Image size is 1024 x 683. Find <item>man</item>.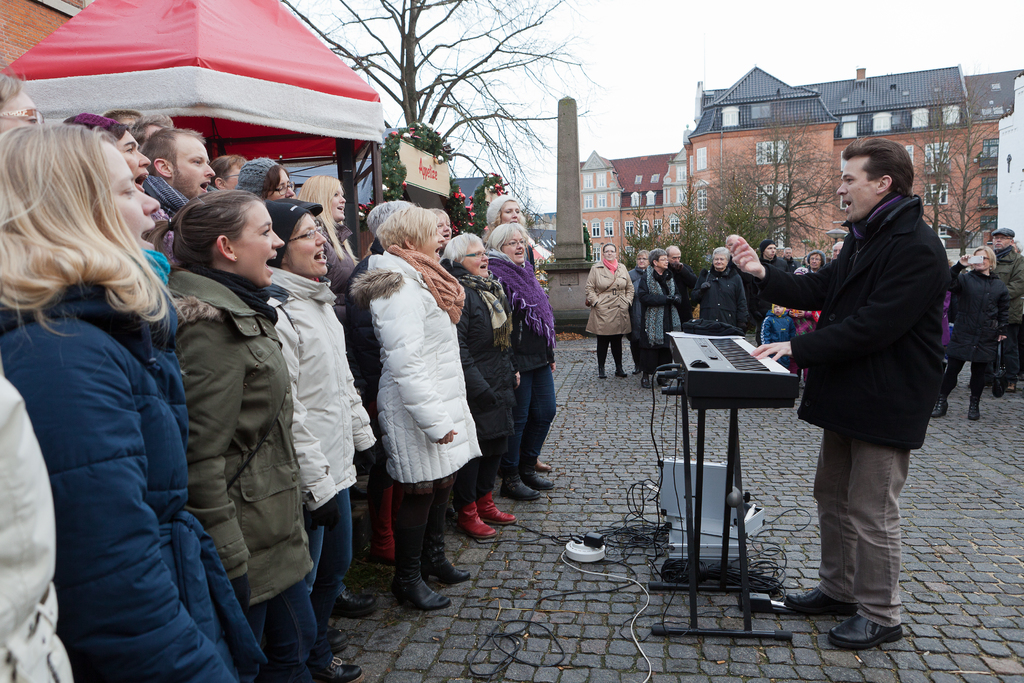
[990, 227, 1023, 391].
